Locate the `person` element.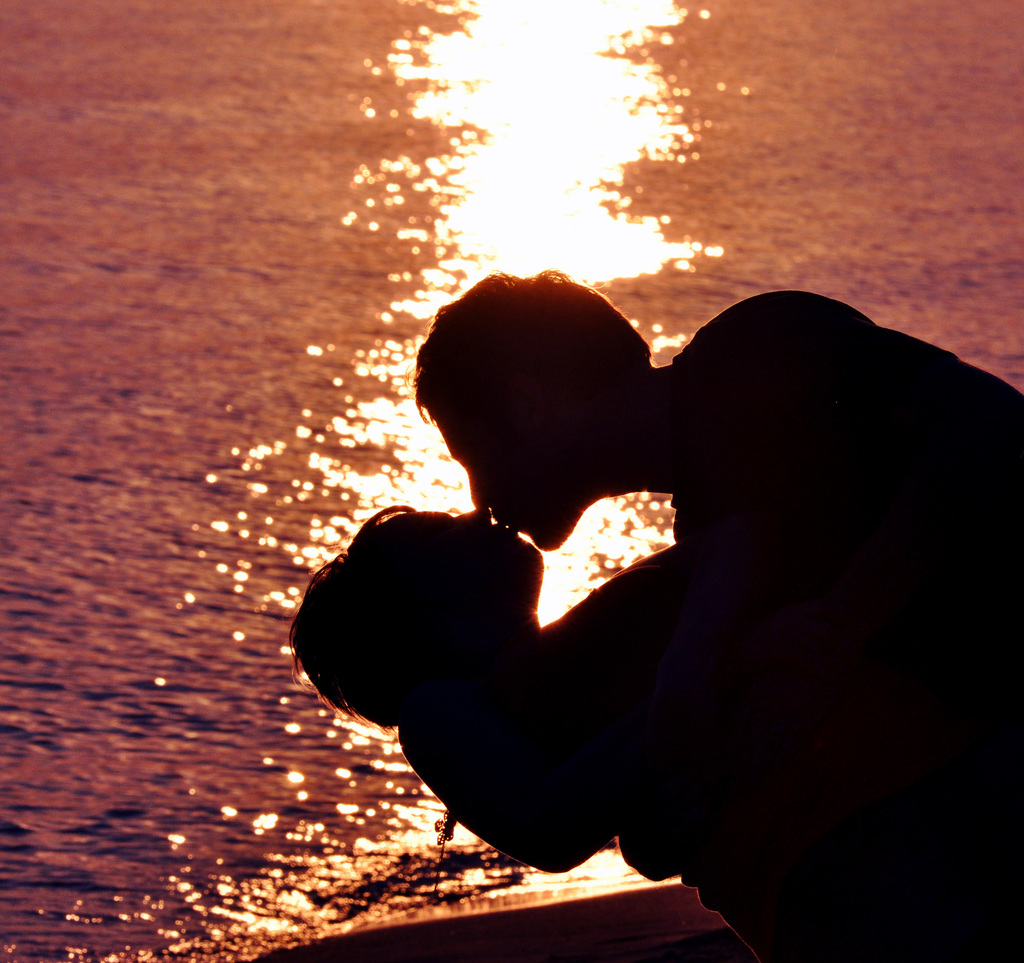
Element bbox: 286,503,1023,962.
